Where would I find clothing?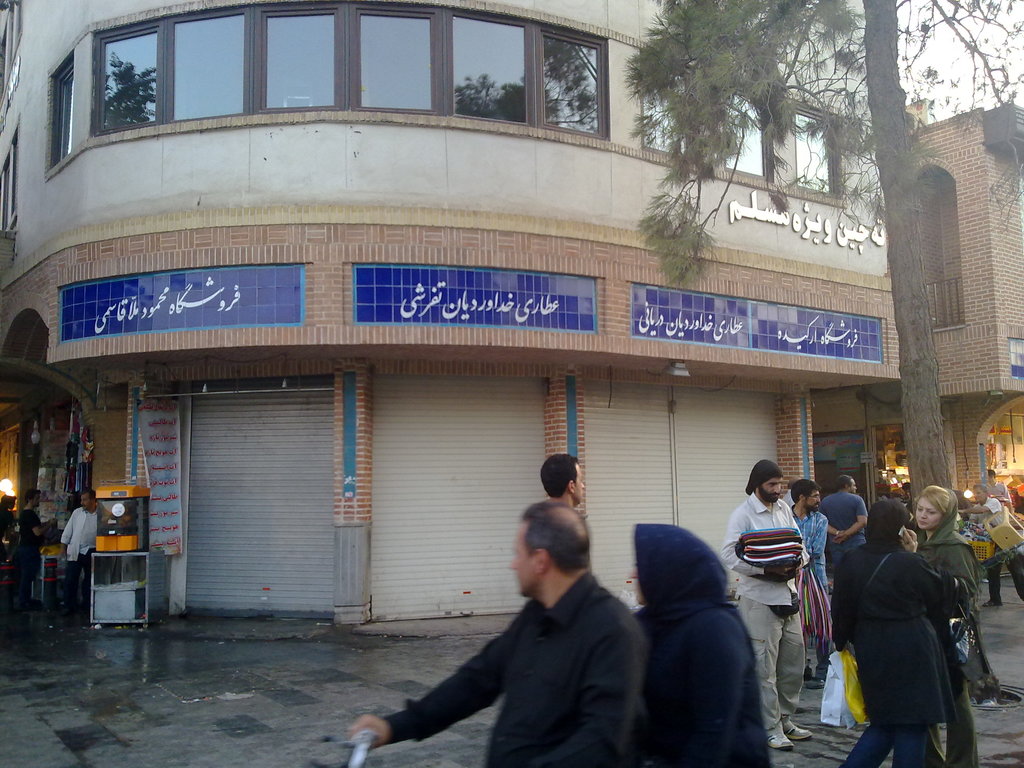
At left=0, top=505, right=18, bottom=541.
